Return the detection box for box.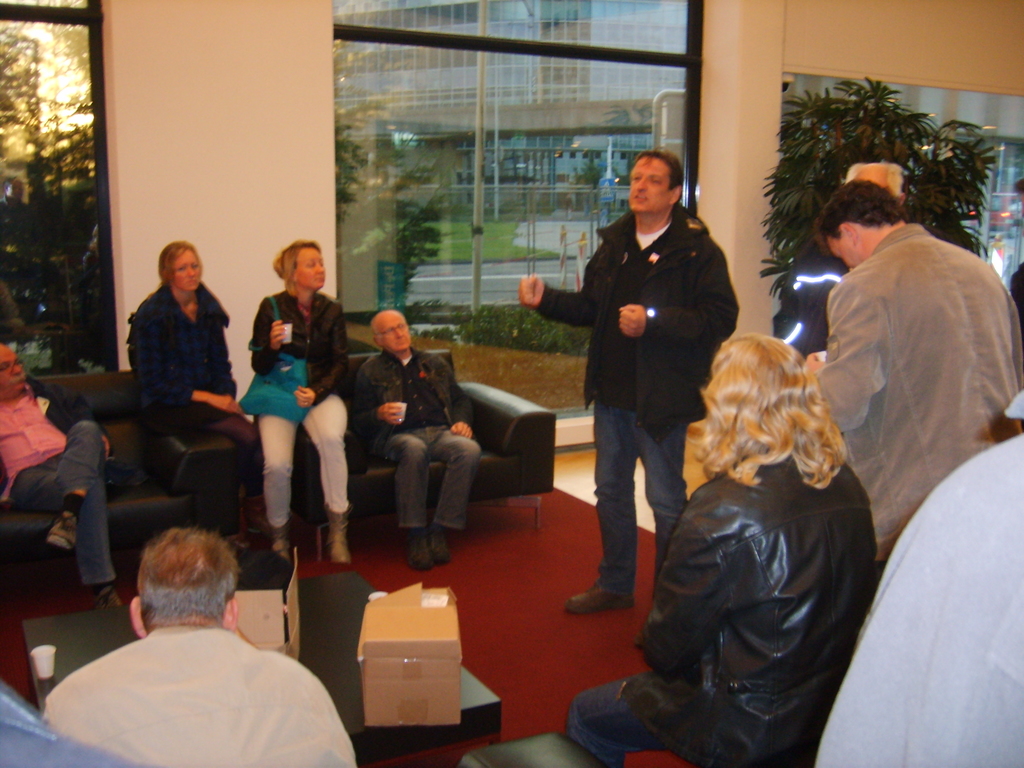
bbox(342, 577, 477, 740).
